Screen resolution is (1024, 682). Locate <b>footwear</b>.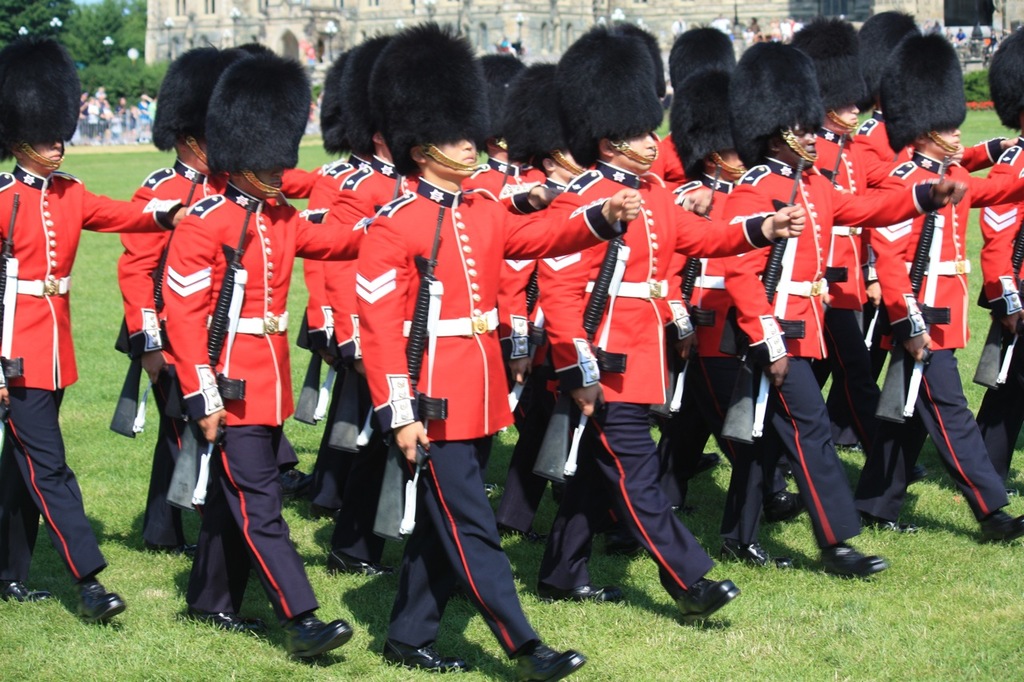
locate(384, 643, 463, 672).
